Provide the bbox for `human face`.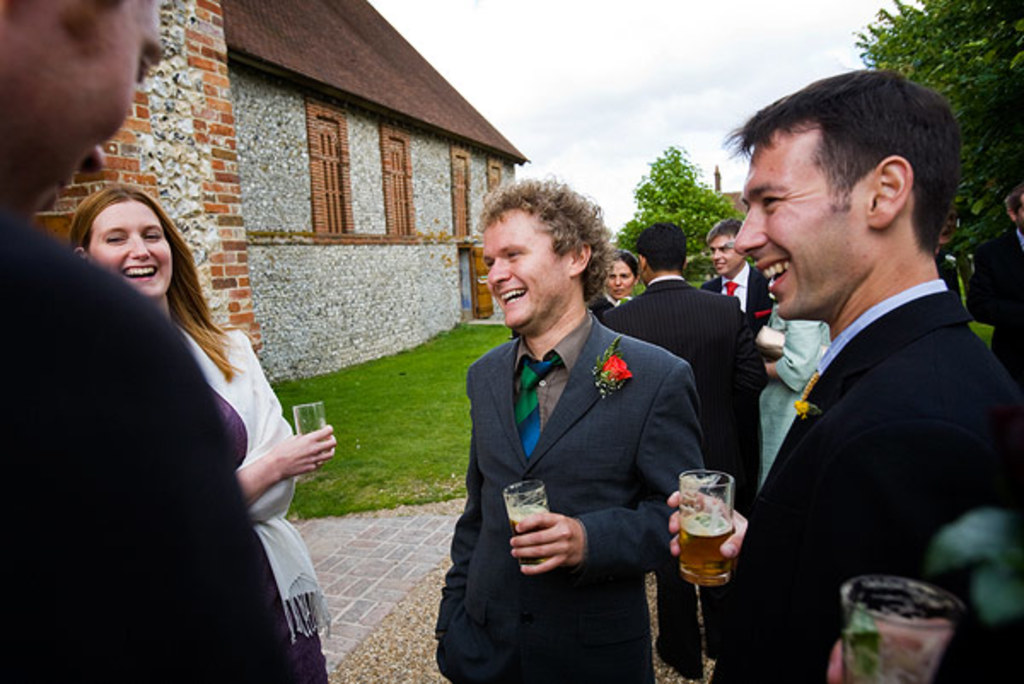
[left=604, top=259, right=631, bottom=293].
